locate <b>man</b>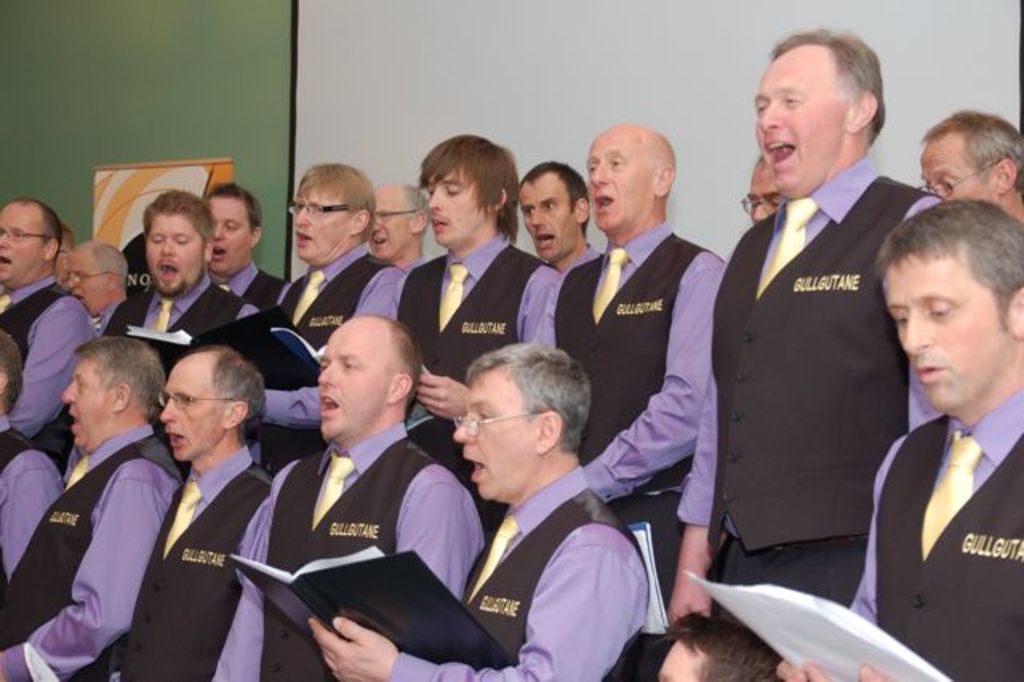
[x1=307, y1=339, x2=650, y2=680]
